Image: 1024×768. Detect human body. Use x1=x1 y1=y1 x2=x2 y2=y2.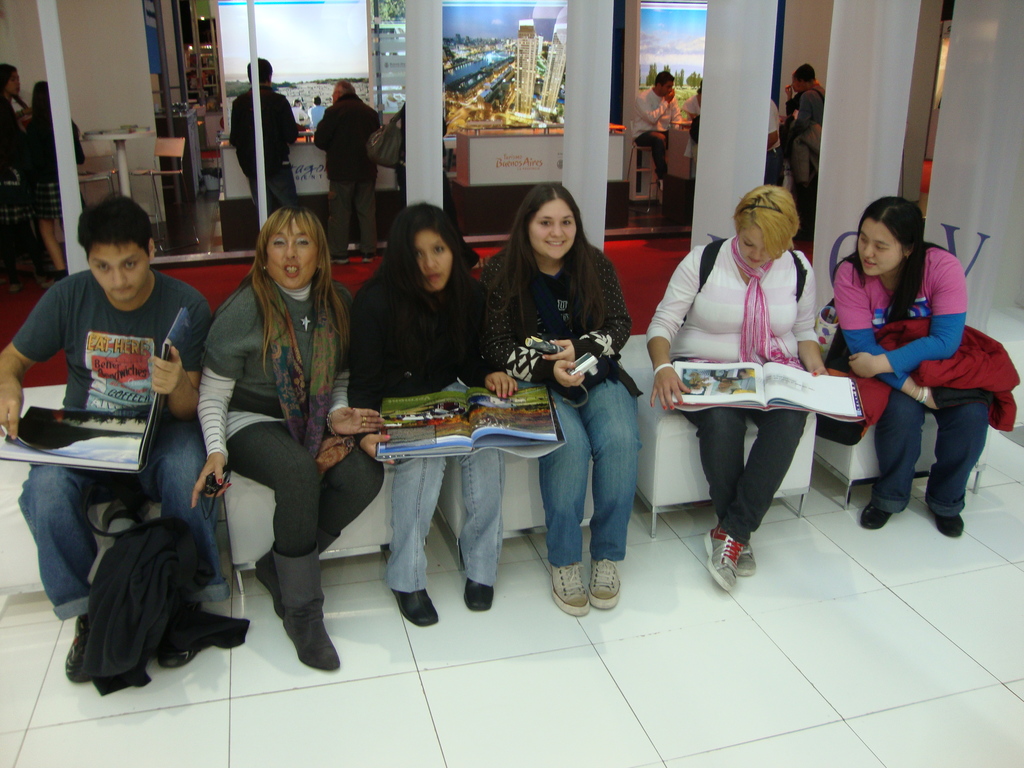
x1=342 y1=270 x2=521 y2=634.
